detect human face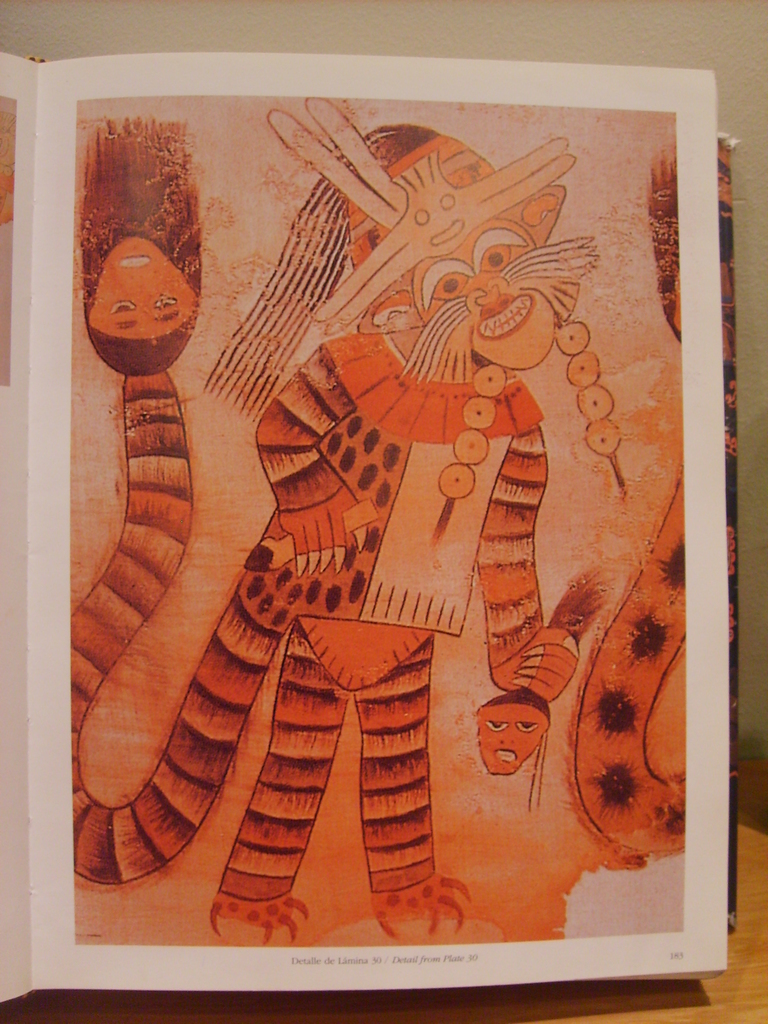
locate(474, 700, 547, 773)
